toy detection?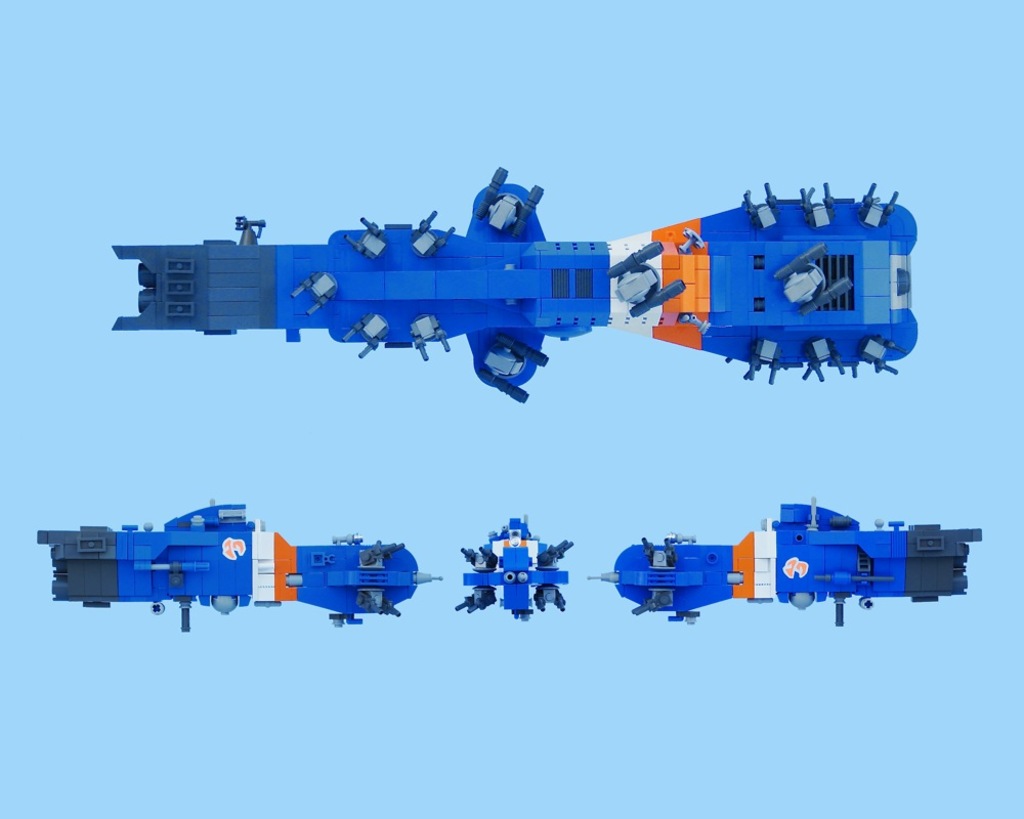
(113,163,920,403)
